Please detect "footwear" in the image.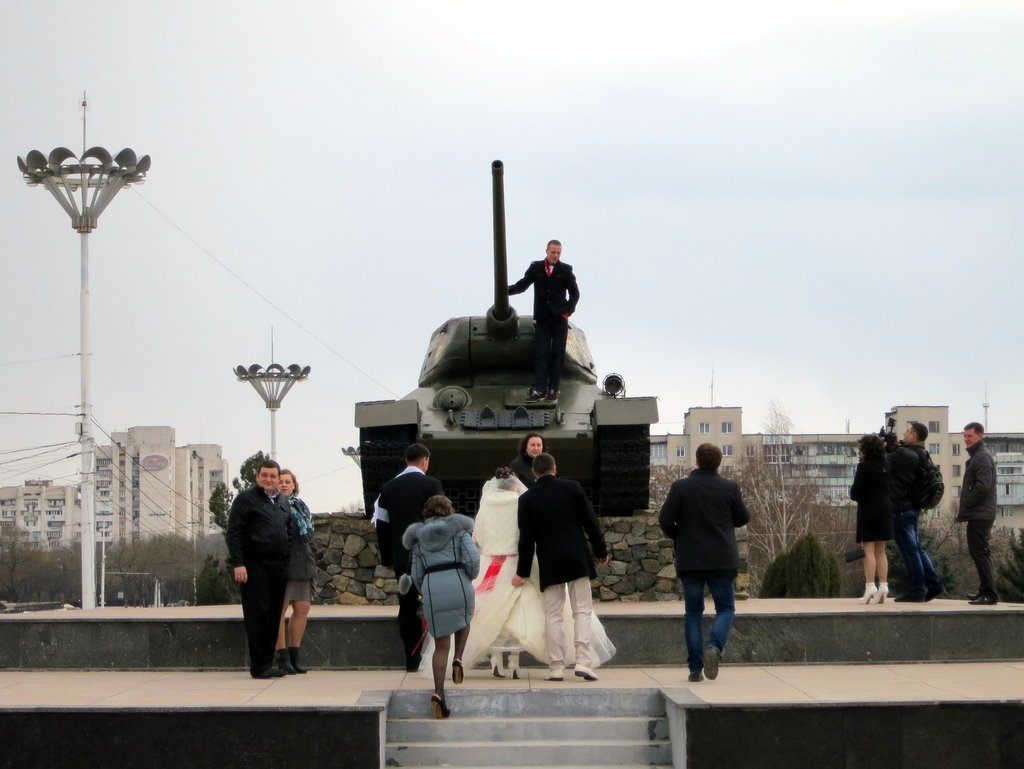
[x1=288, y1=646, x2=308, y2=671].
